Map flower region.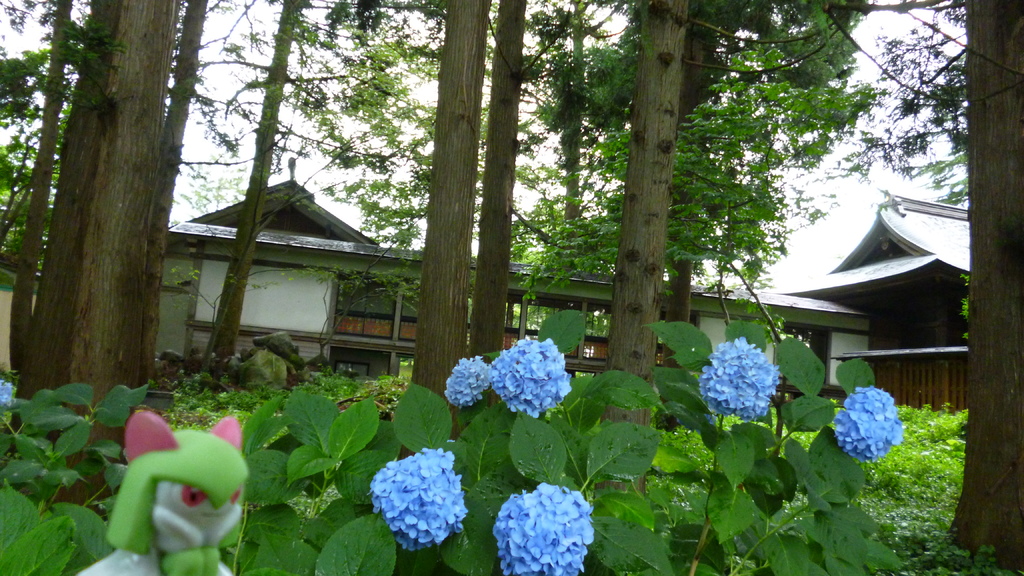
Mapped to 831 390 904 459.
